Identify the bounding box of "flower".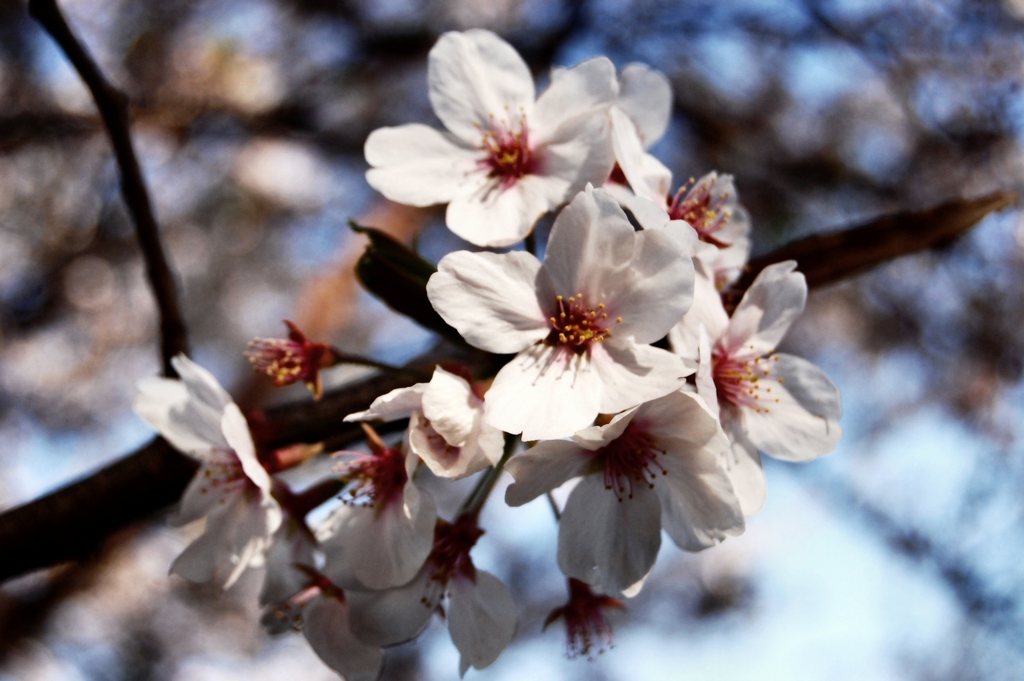
362/31/654/248.
